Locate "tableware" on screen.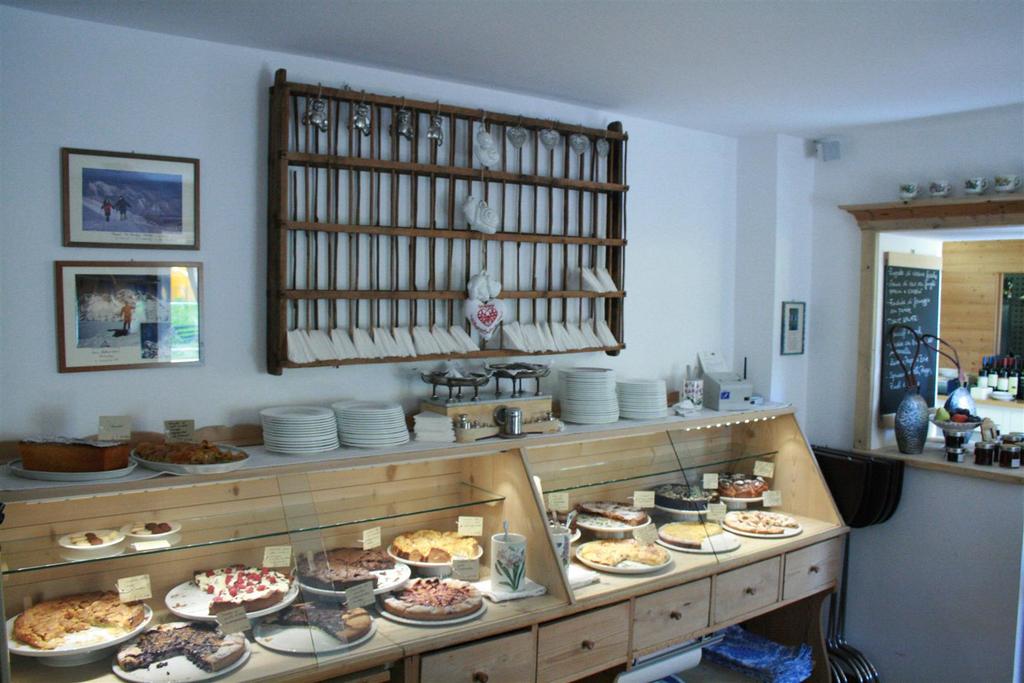
On screen at 373, 575, 484, 625.
